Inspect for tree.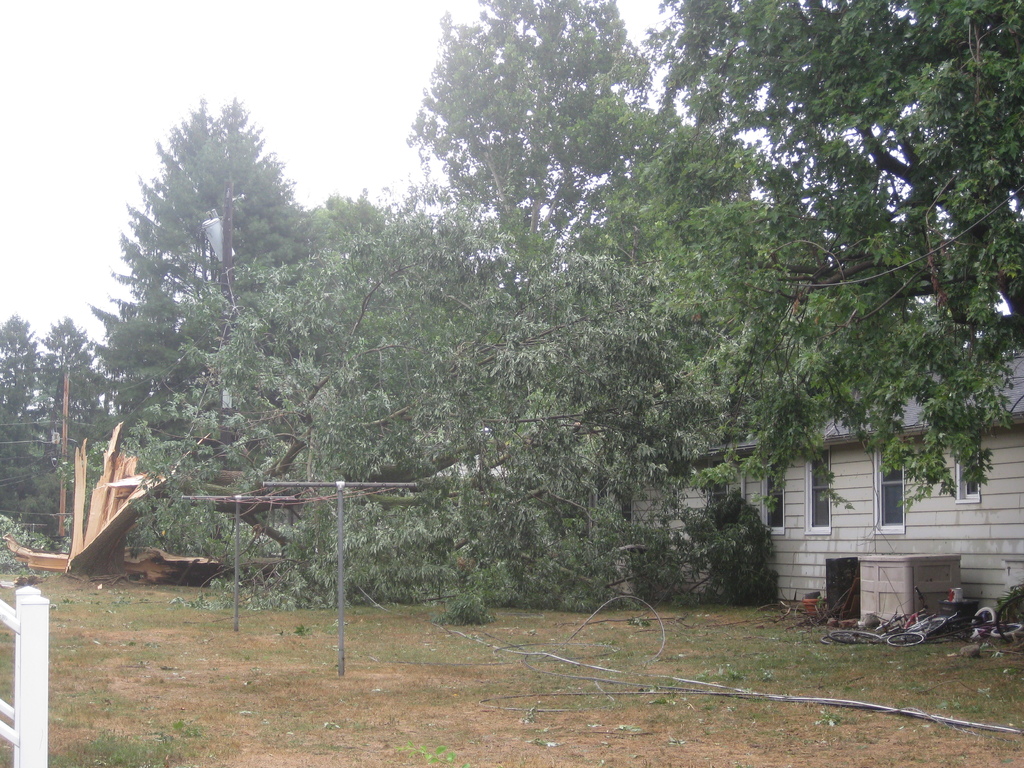
Inspection: x1=813 y1=0 x2=892 y2=306.
